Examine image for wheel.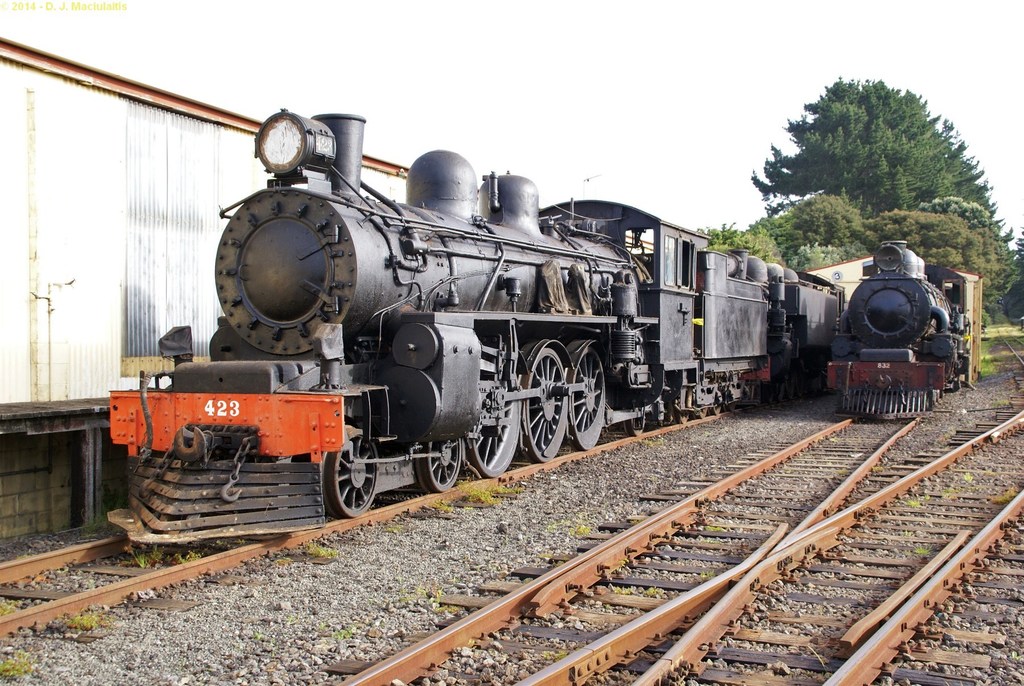
Examination result: (711,403,721,416).
